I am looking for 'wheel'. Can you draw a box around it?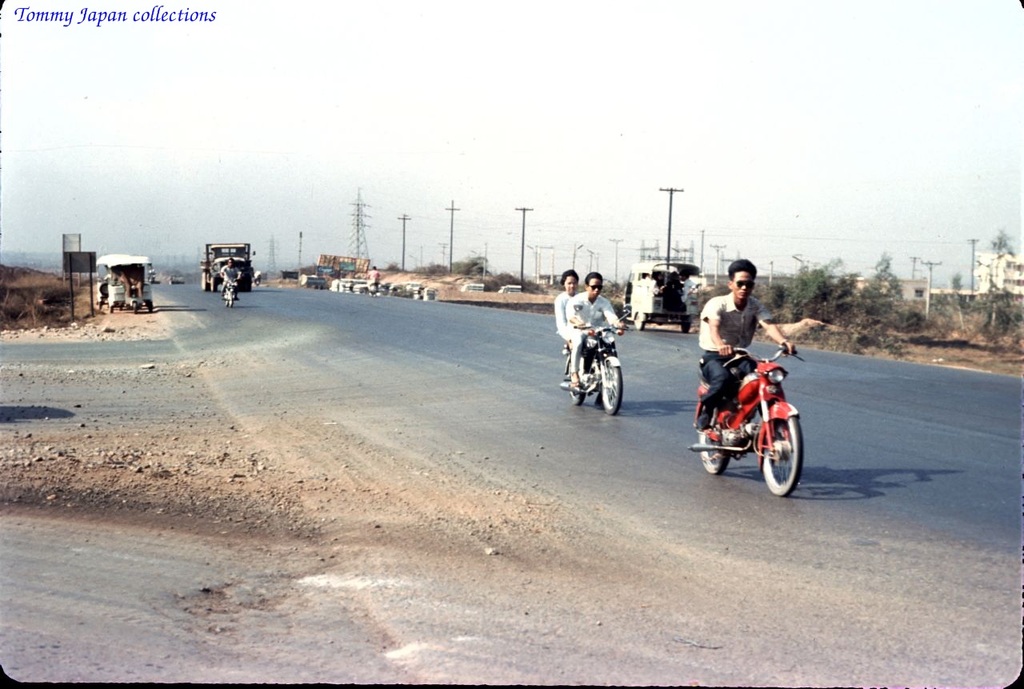
Sure, the bounding box is 569:364:585:408.
